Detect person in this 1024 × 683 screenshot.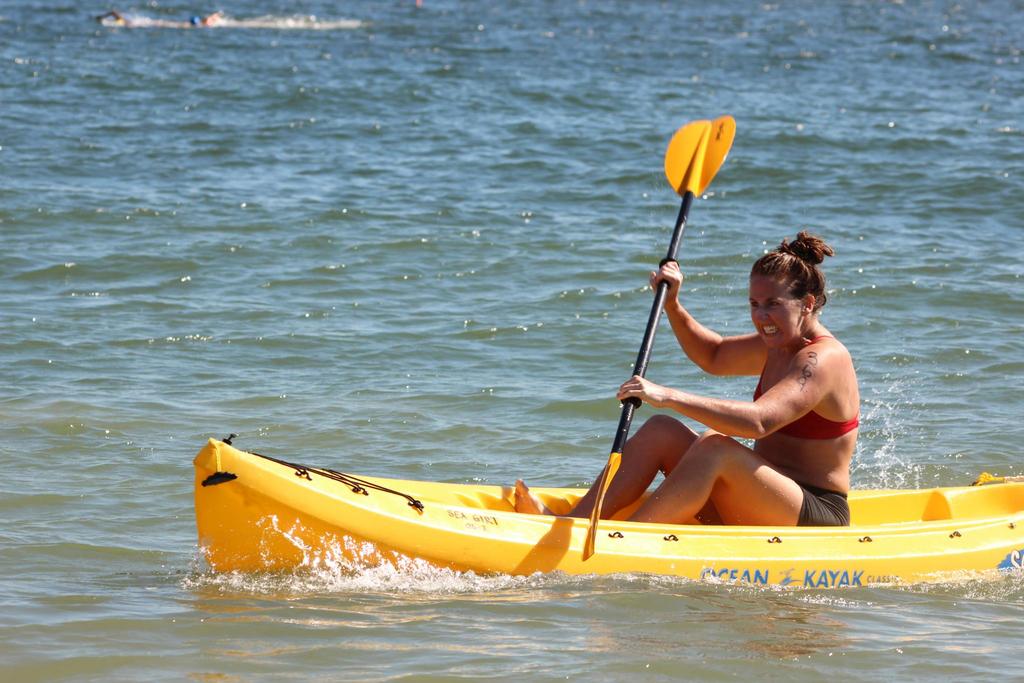
Detection: (left=513, top=231, right=861, bottom=529).
